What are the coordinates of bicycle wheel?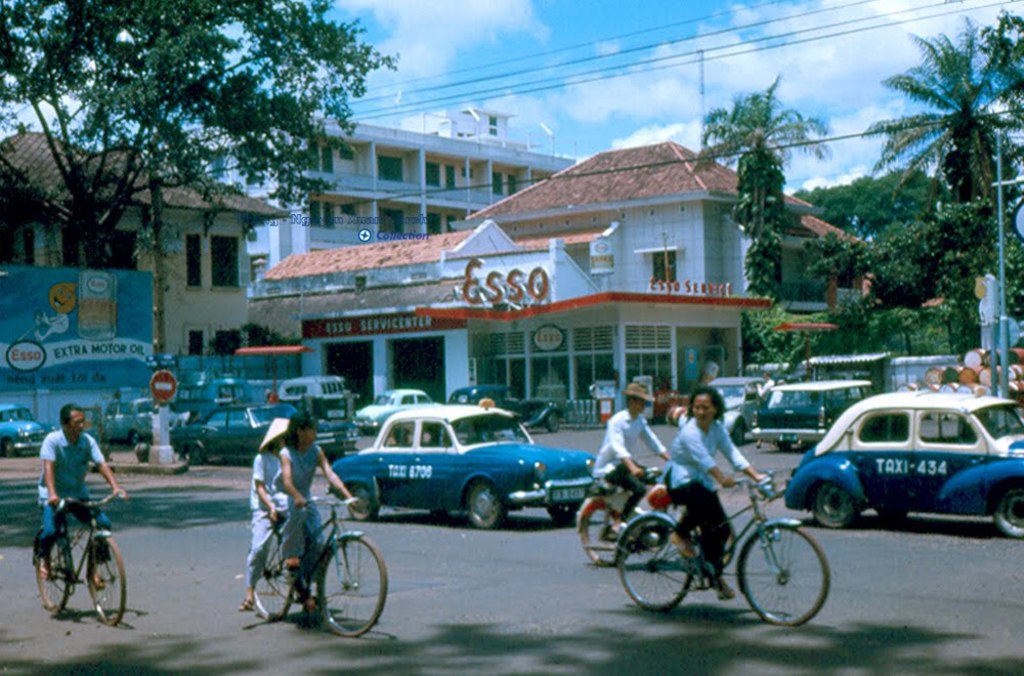
x1=251, y1=523, x2=296, y2=621.
